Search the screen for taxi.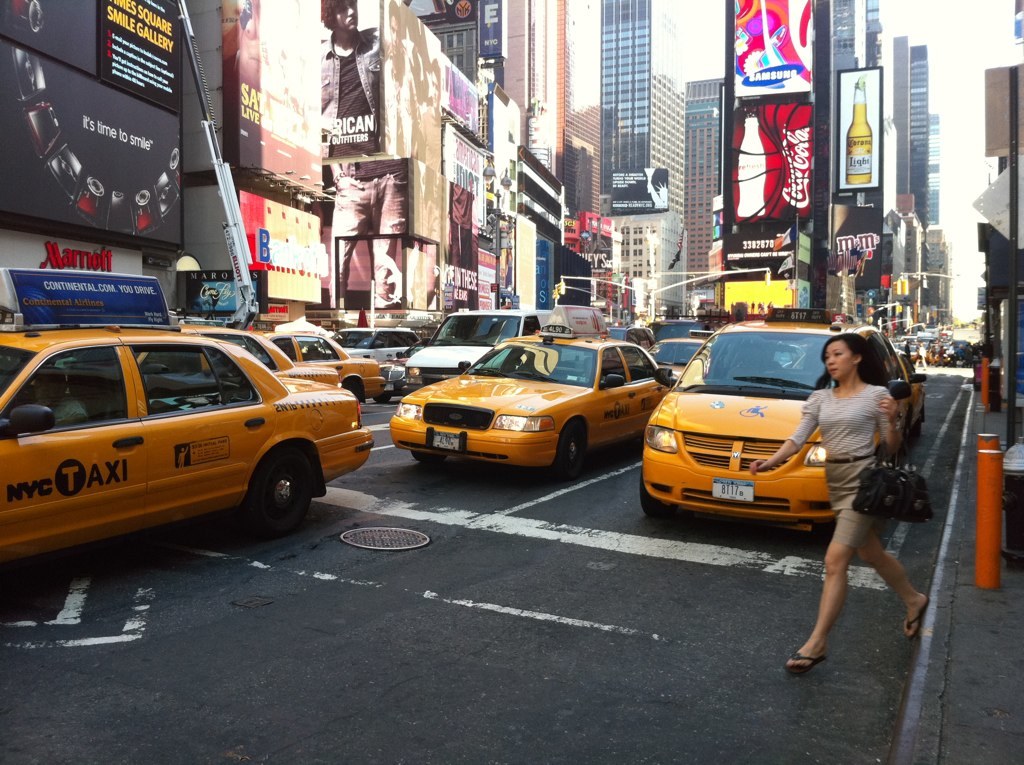
Found at x1=173, y1=322, x2=345, y2=387.
